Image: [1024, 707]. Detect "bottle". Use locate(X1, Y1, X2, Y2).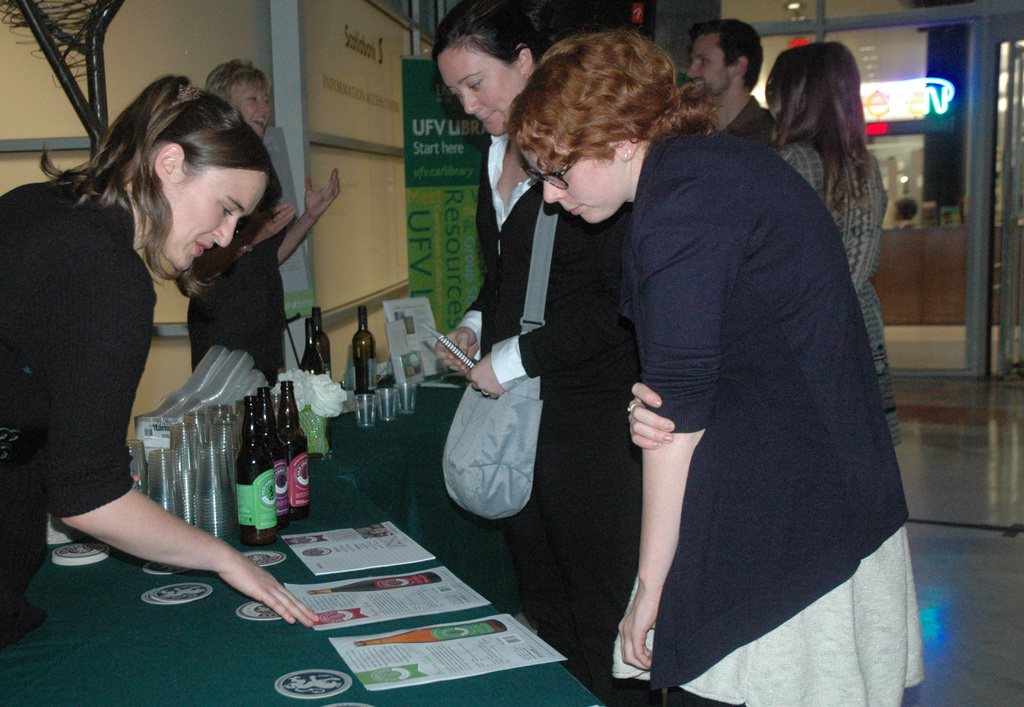
locate(283, 374, 314, 502).
